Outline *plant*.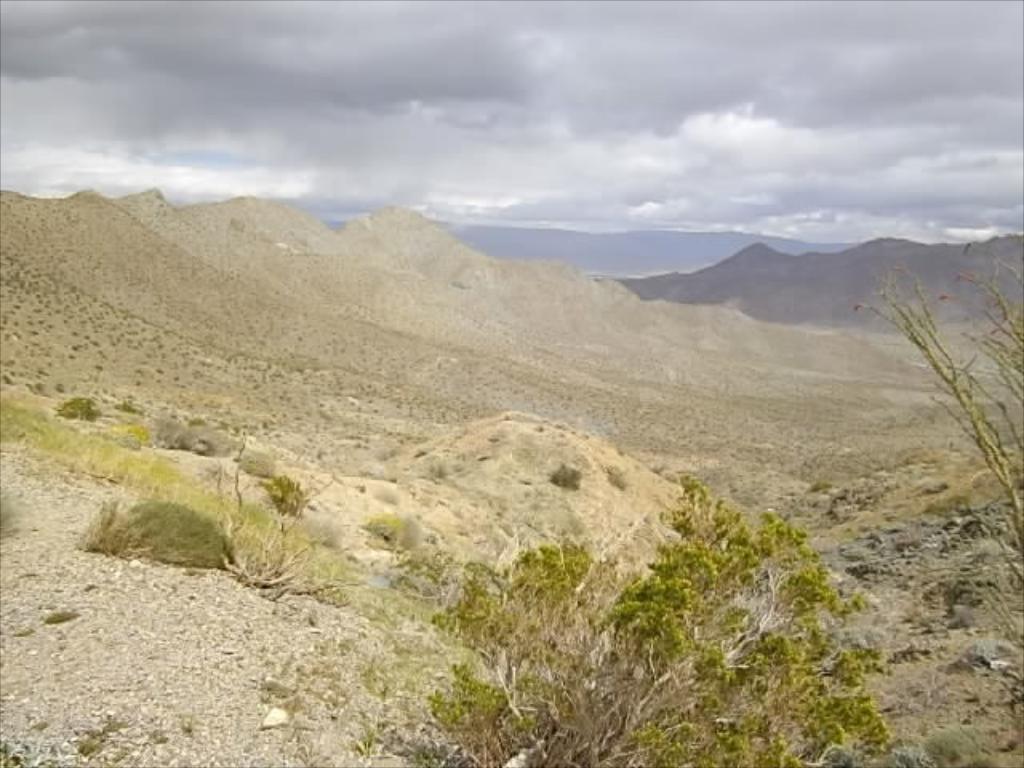
Outline: (550, 478, 582, 499).
